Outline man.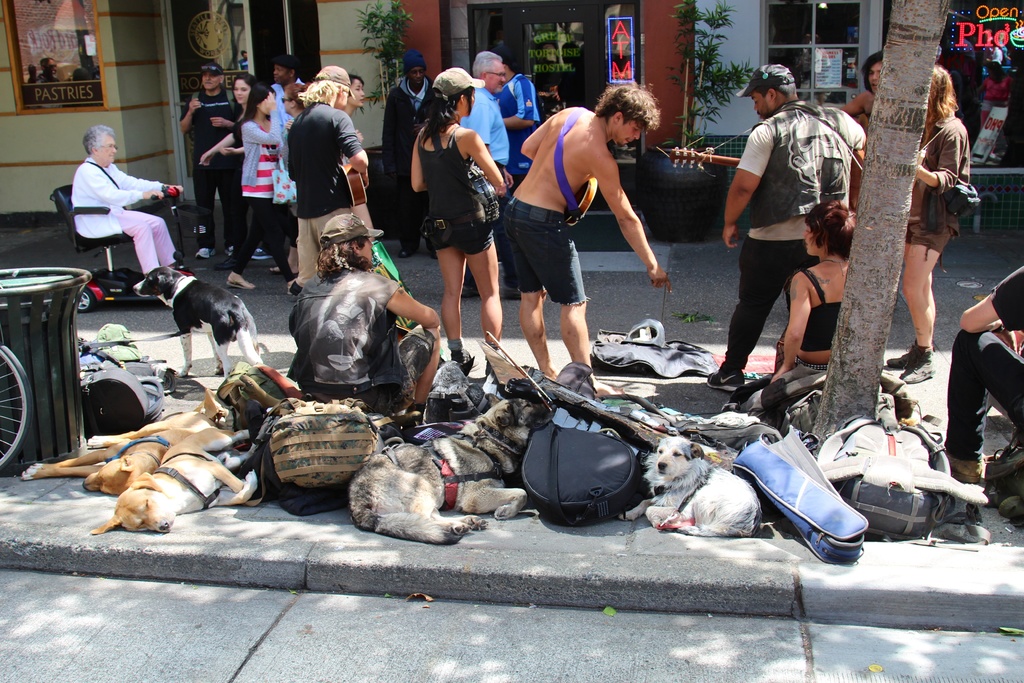
Outline: bbox=(497, 56, 550, 164).
